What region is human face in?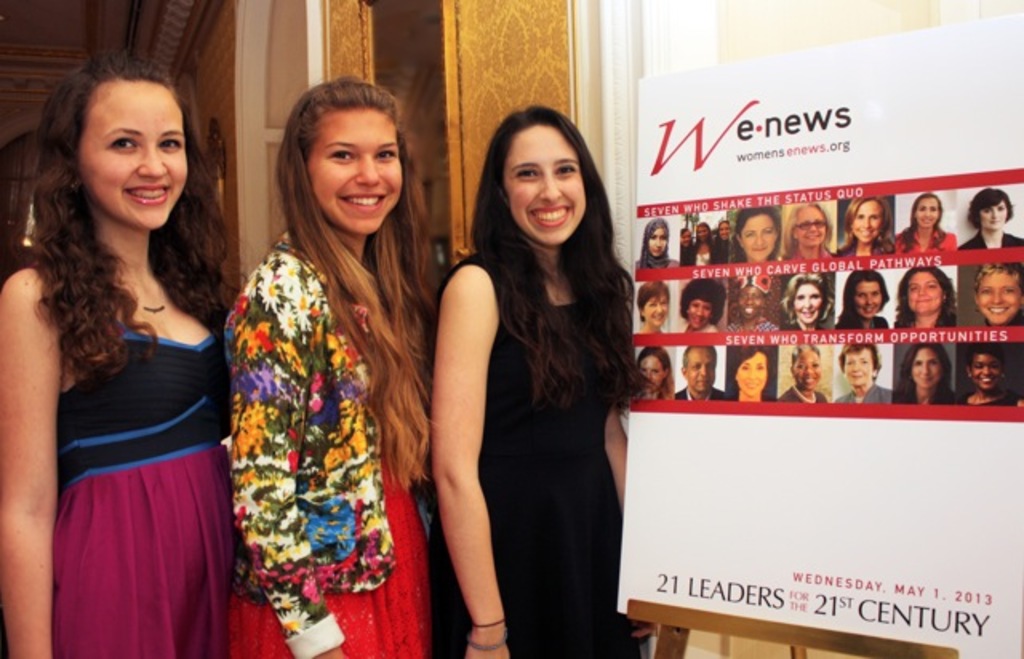
select_region(789, 282, 818, 320).
